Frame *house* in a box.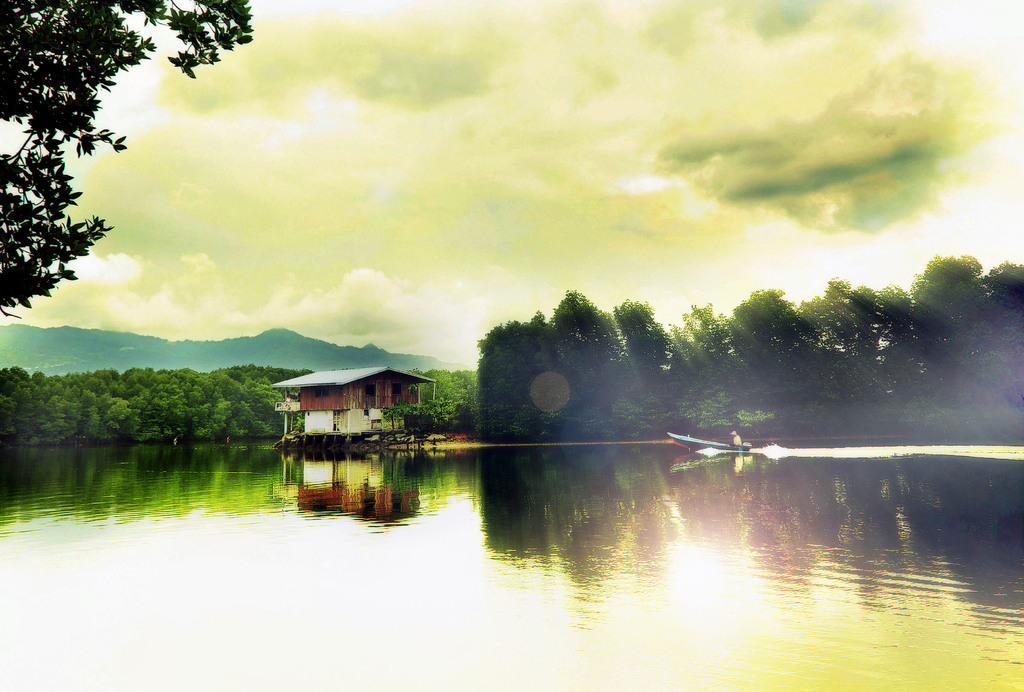
260, 357, 439, 446.
